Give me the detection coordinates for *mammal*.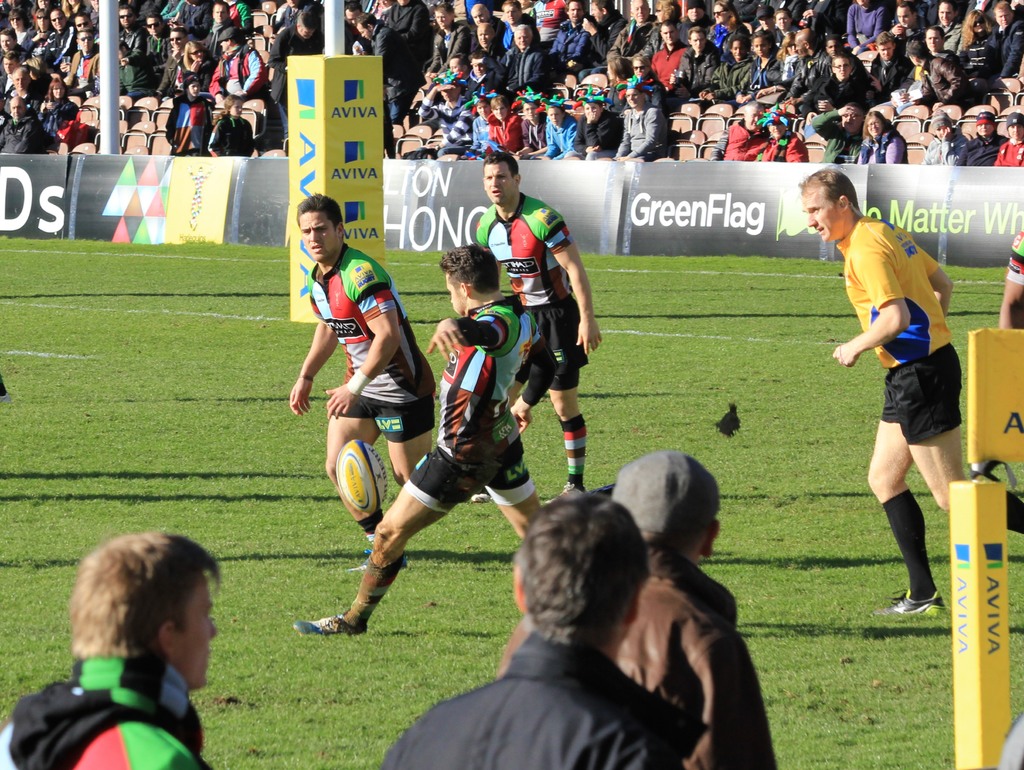
crop(956, 106, 1012, 167).
